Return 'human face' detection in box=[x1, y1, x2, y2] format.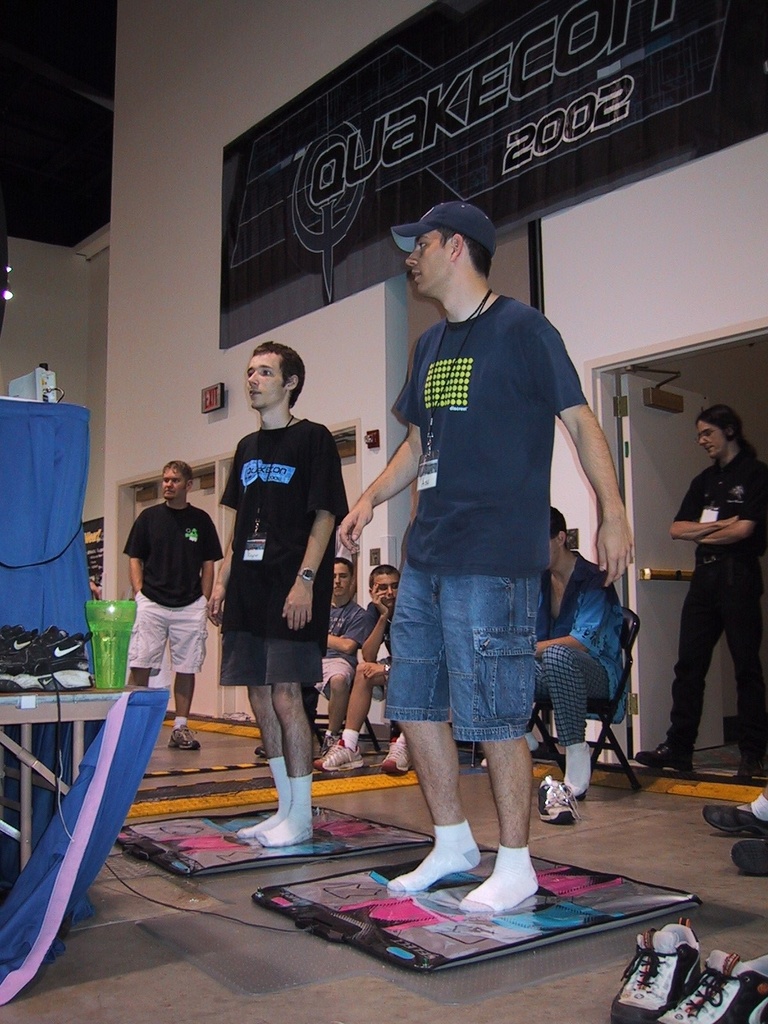
box=[159, 465, 184, 499].
